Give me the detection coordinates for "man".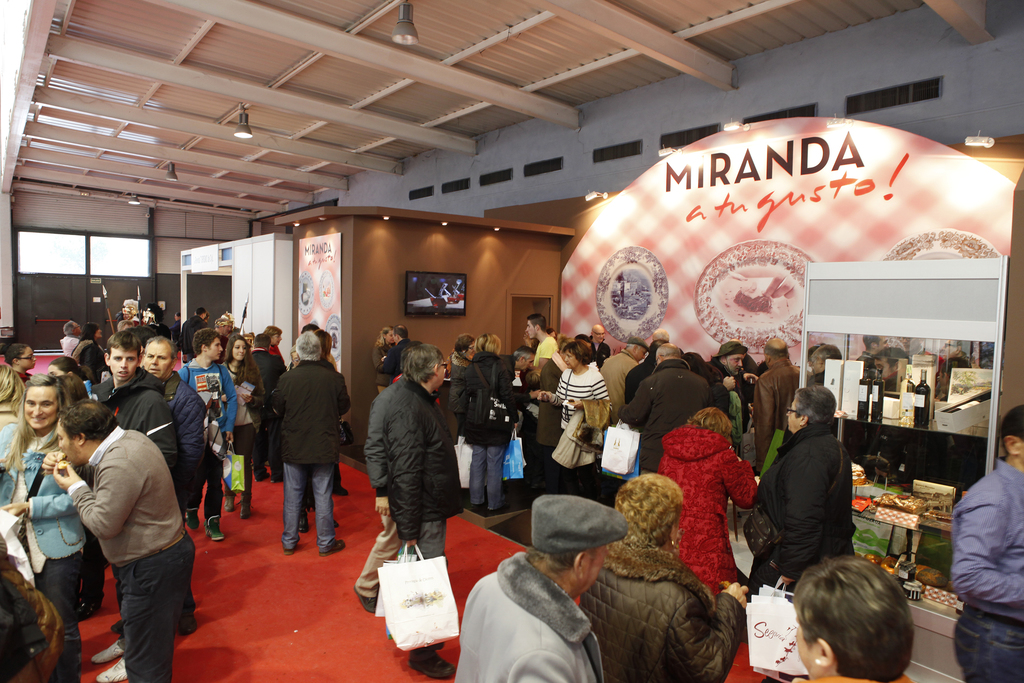
<bbox>618, 345, 714, 479</bbox>.
